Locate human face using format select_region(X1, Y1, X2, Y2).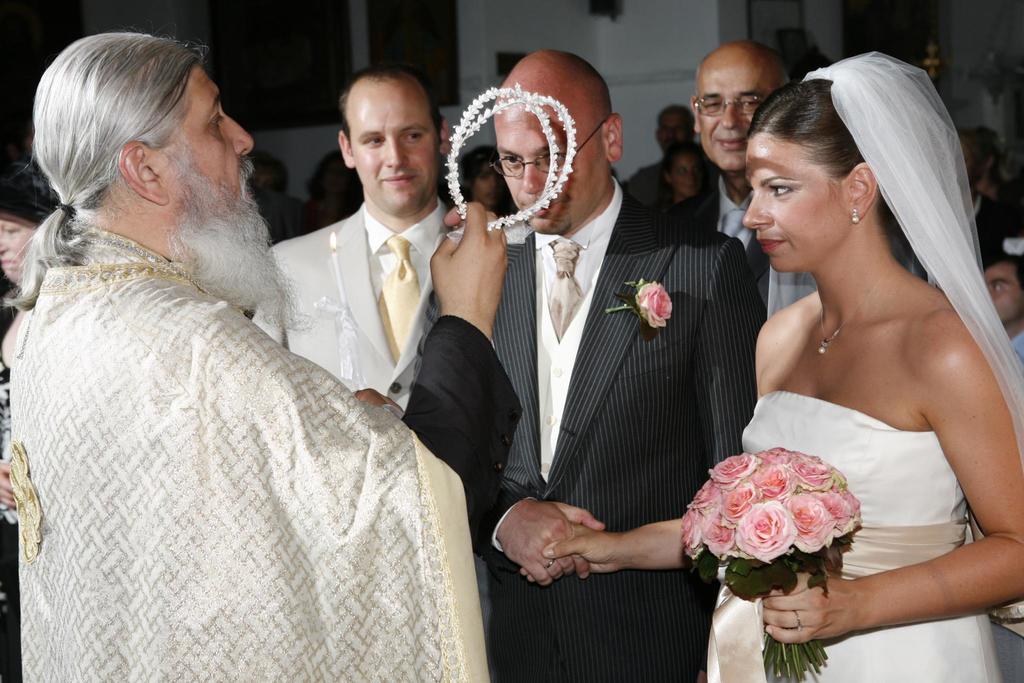
select_region(500, 97, 609, 221).
